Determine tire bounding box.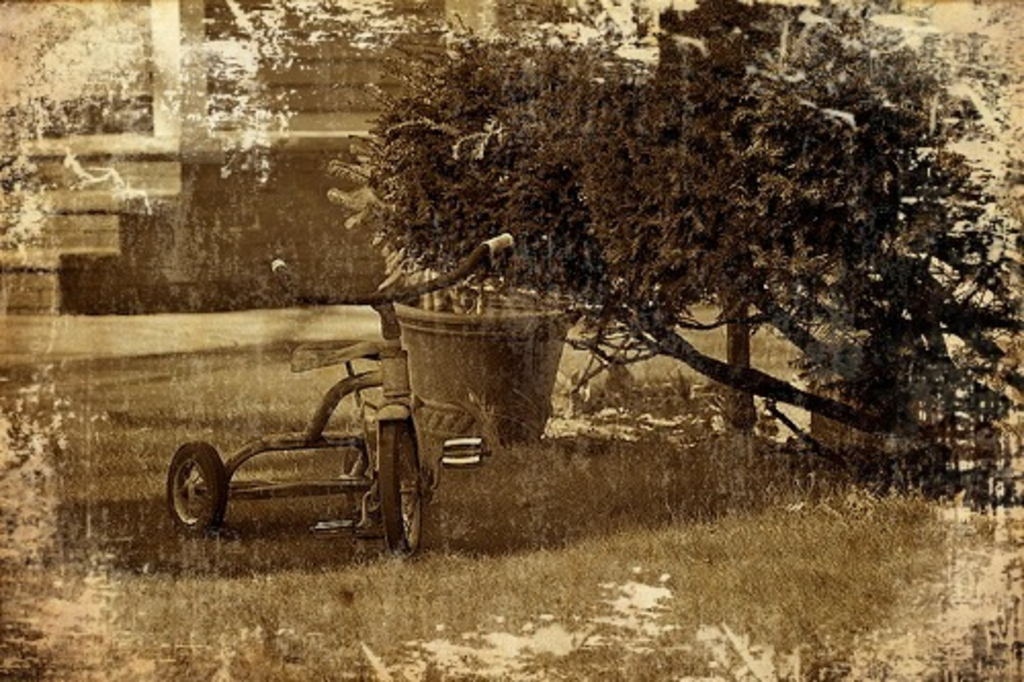
Determined: detection(375, 422, 424, 559).
